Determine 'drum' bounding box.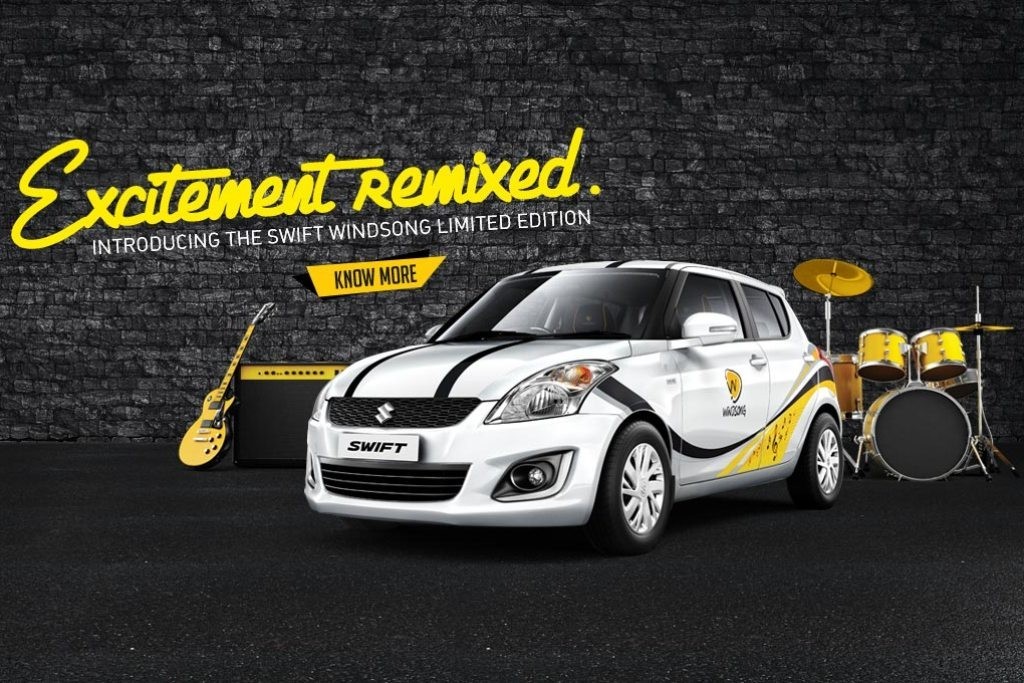
Determined: Rect(860, 384, 974, 483).
